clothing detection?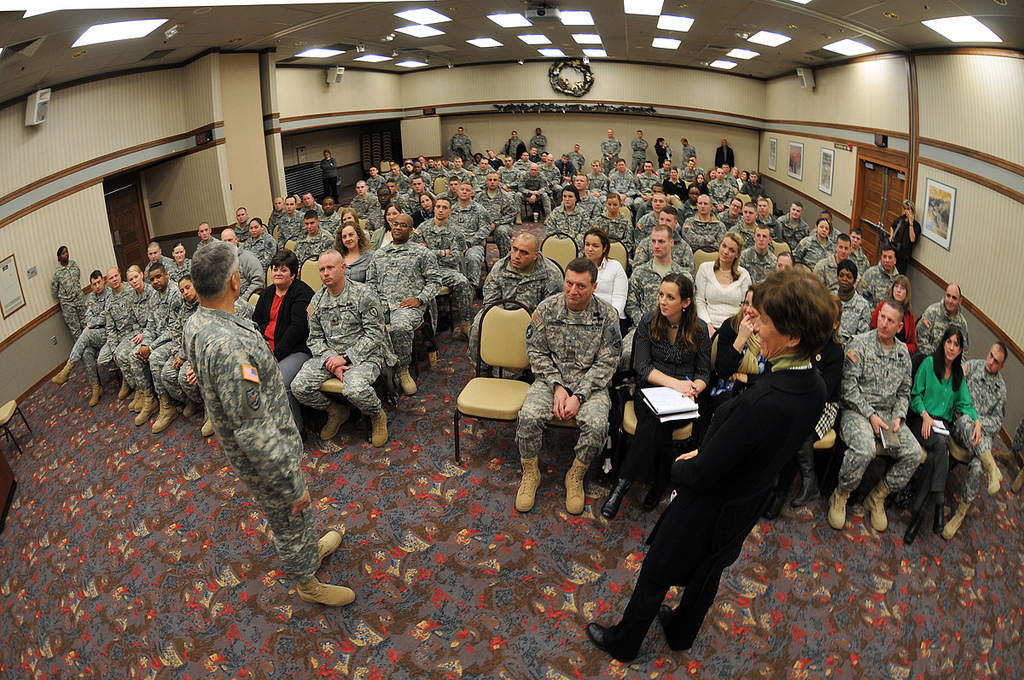
bbox(597, 357, 825, 664)
